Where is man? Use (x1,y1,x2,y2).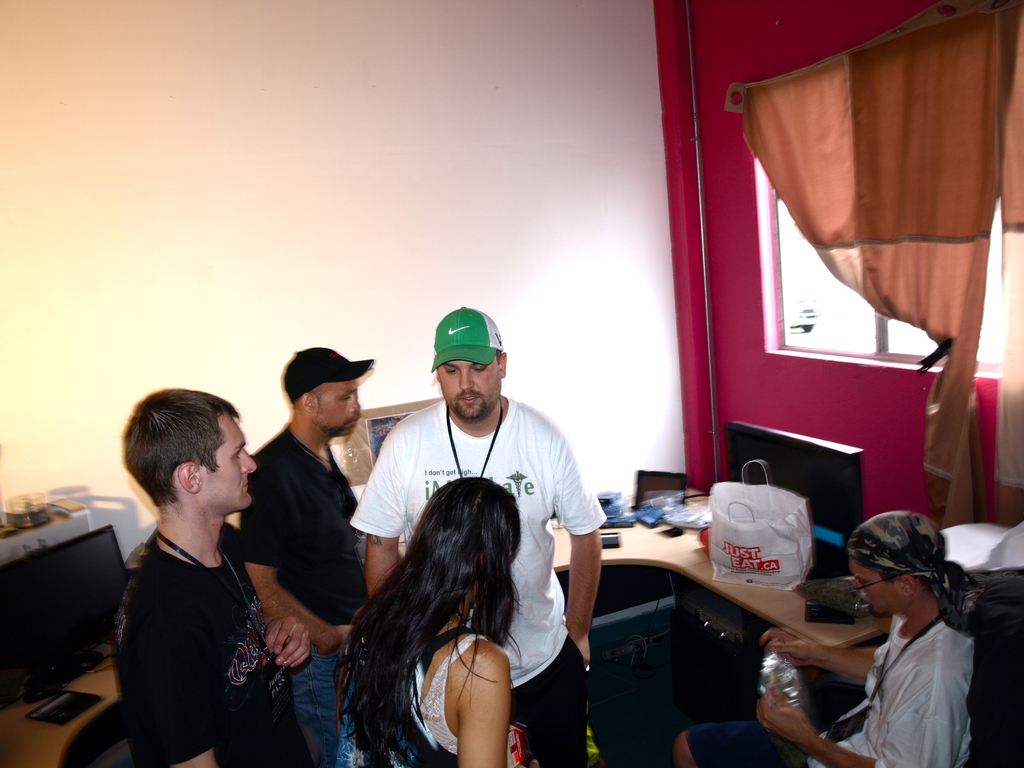
(226,337,370,767).
